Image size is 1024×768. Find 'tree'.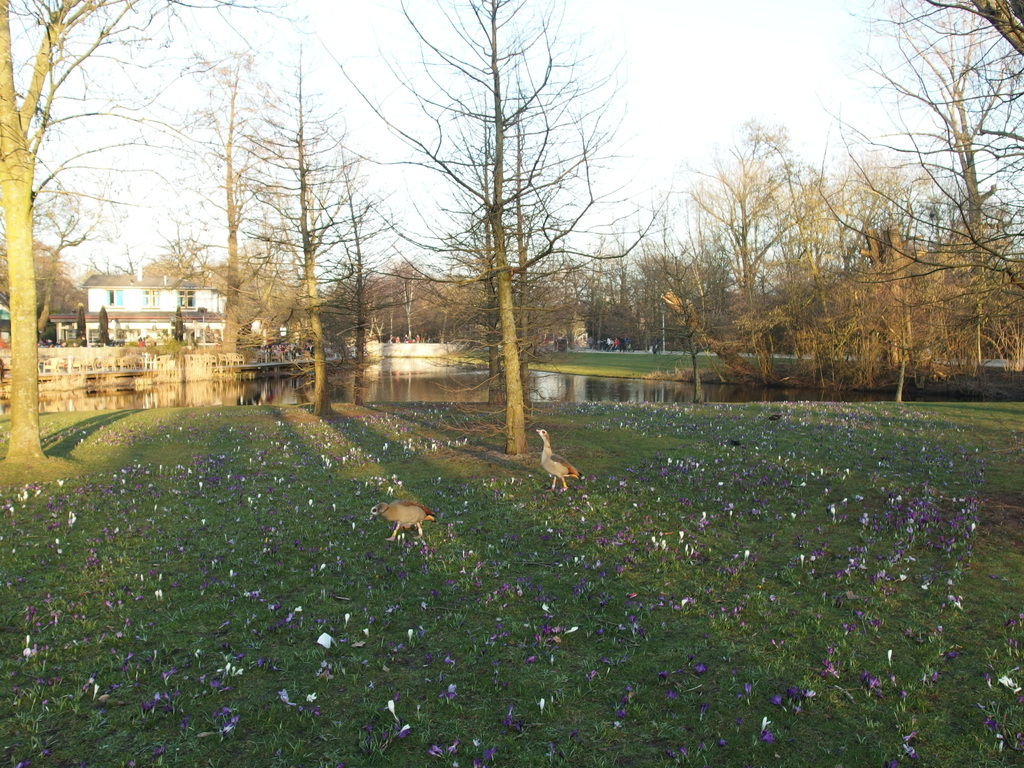
l=373, t=29, r=639, b=479.
